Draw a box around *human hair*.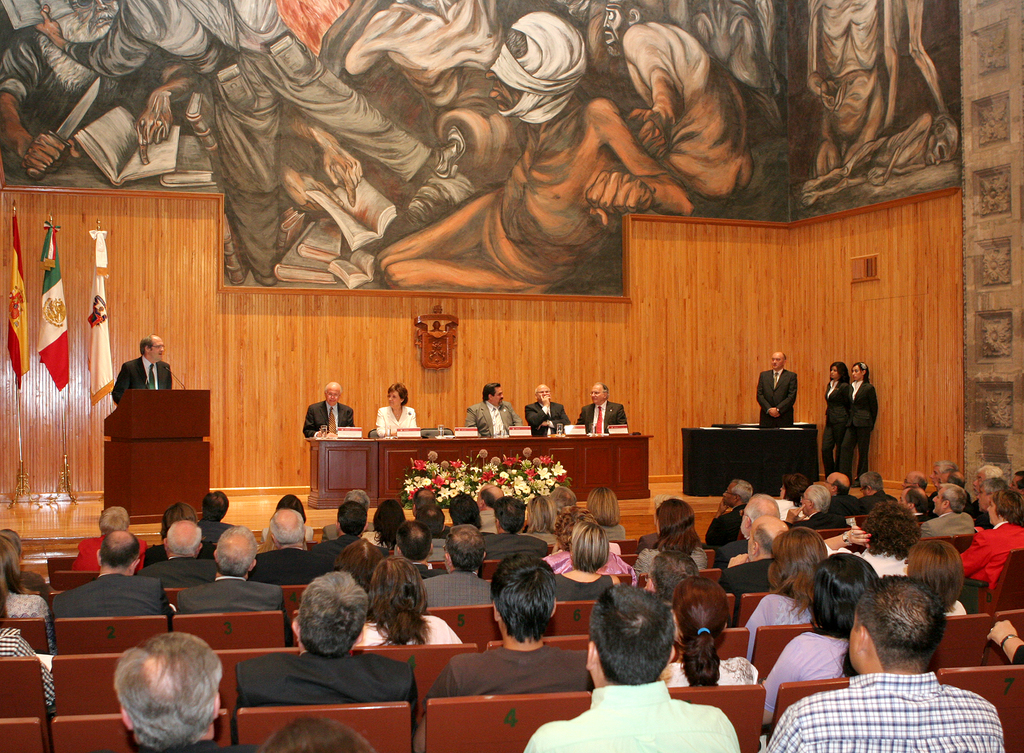
box=[415, 505, 447, 535].
